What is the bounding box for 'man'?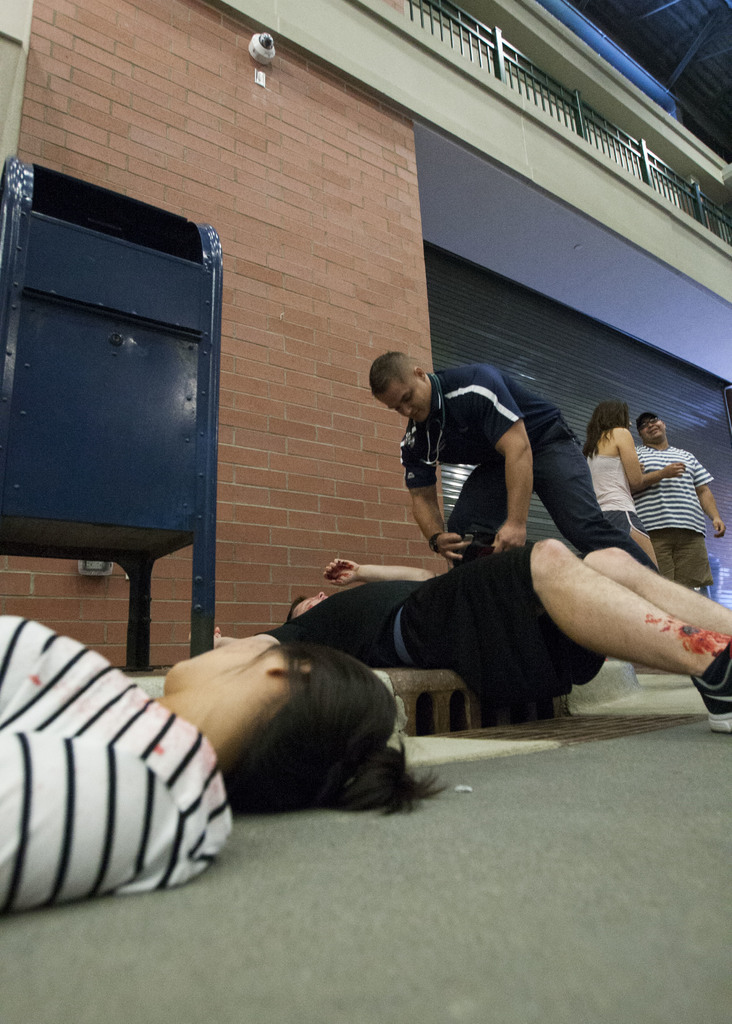
locate(370, 350, 661, 563).
